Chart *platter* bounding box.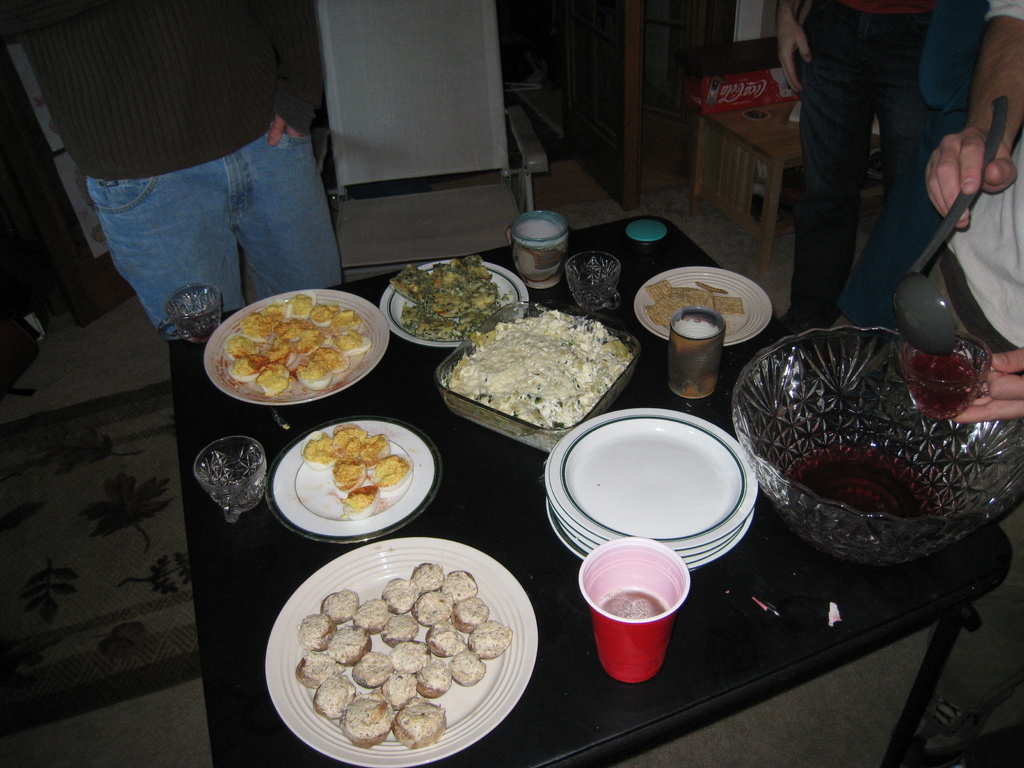
Charted: region(381, 255, 535, 348).
